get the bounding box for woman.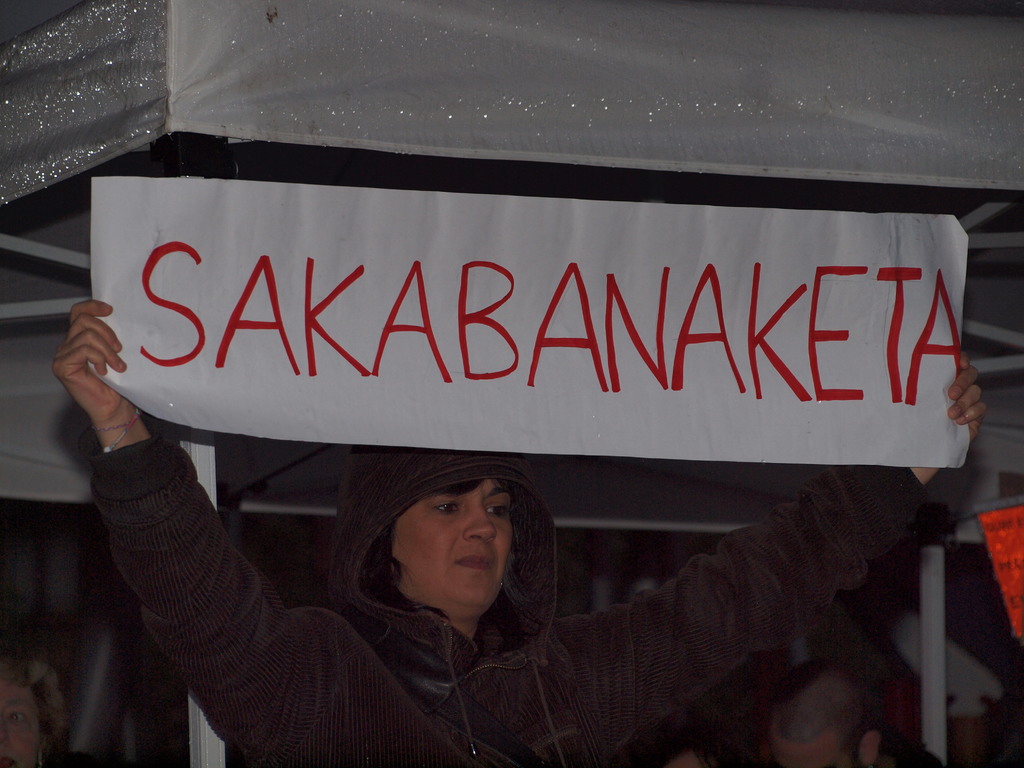
51:296:986:767.
